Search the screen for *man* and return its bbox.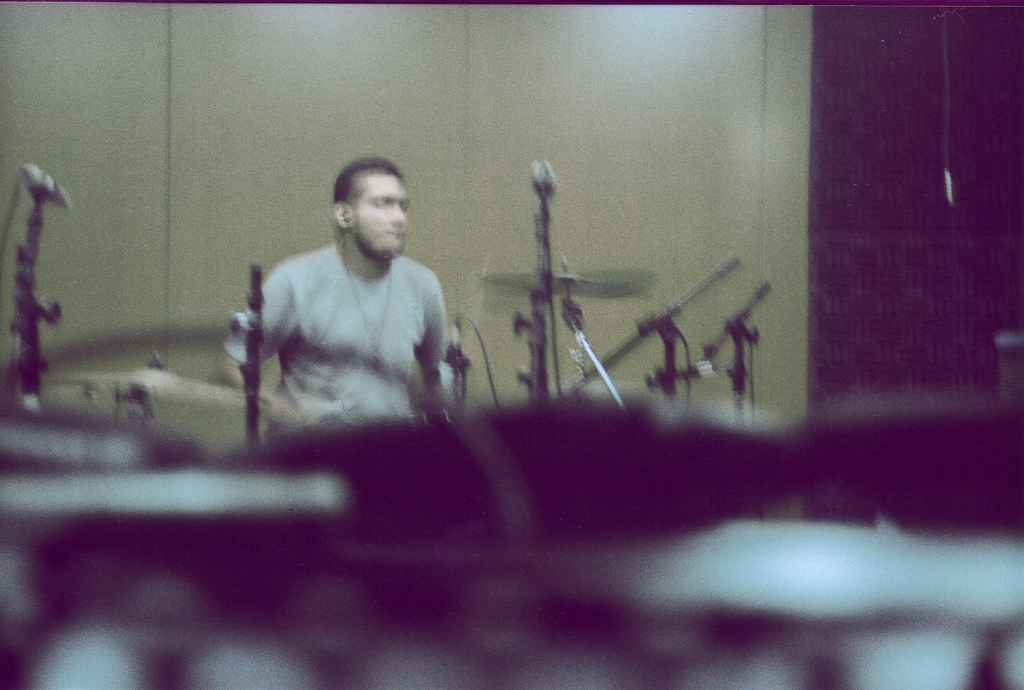
Found: [228, 153, 470, 469].
